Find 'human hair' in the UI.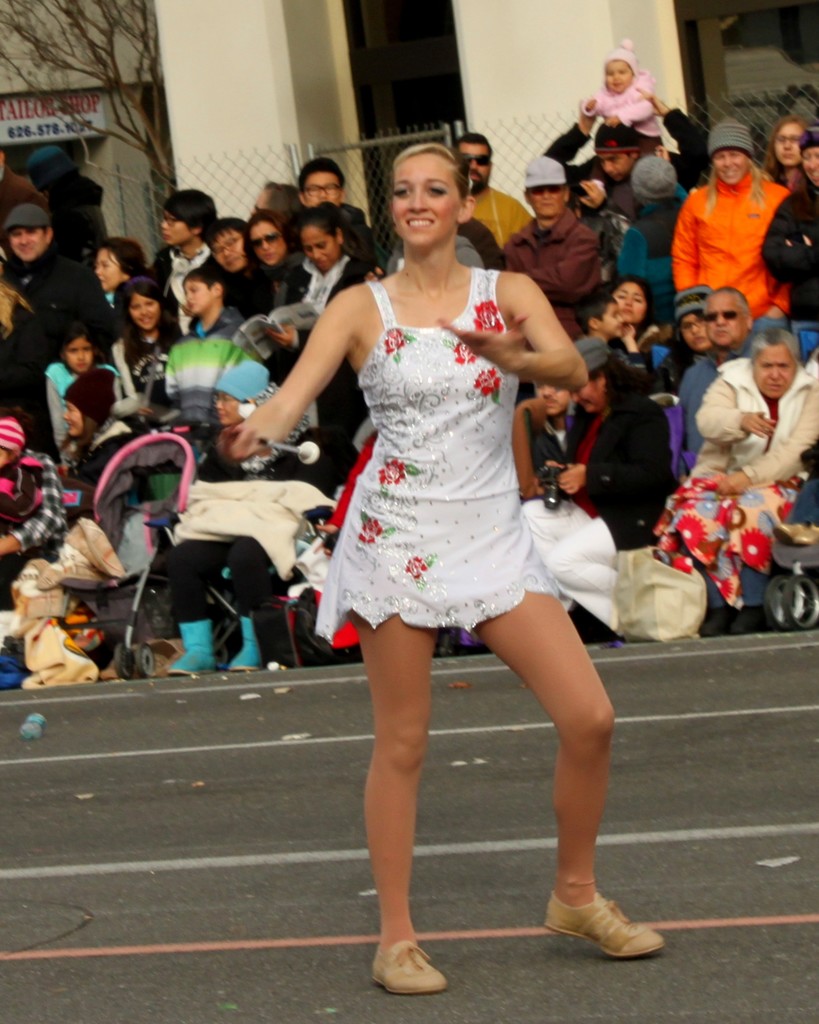
UI element at <bbox>454, 132, 493, 165</bbox>.
